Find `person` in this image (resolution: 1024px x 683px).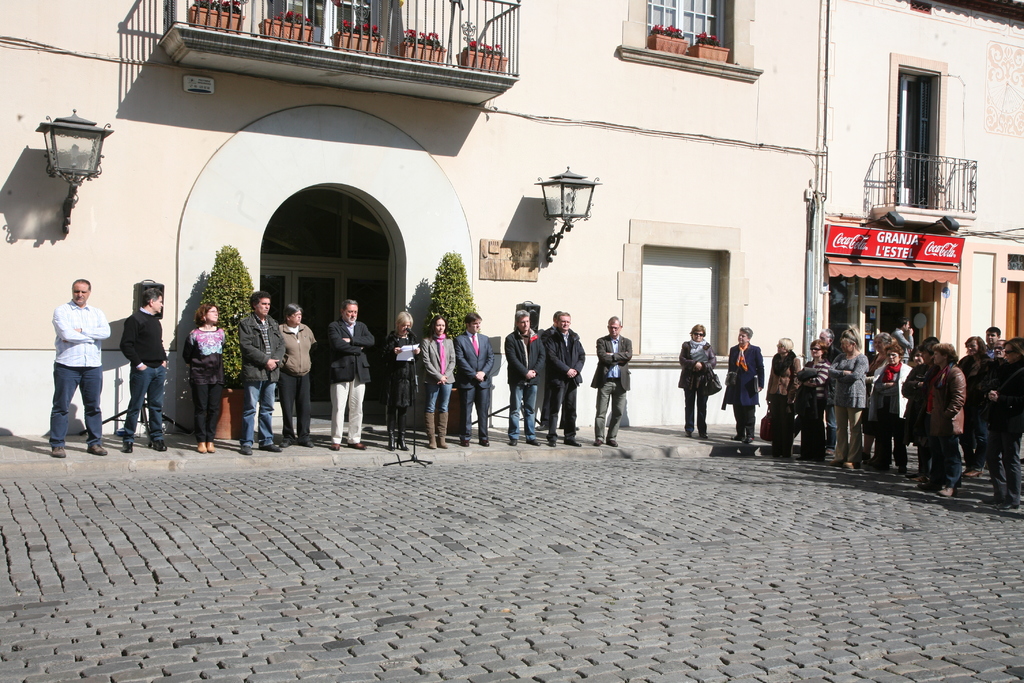
bbox=[38, 263, 103, 448].
